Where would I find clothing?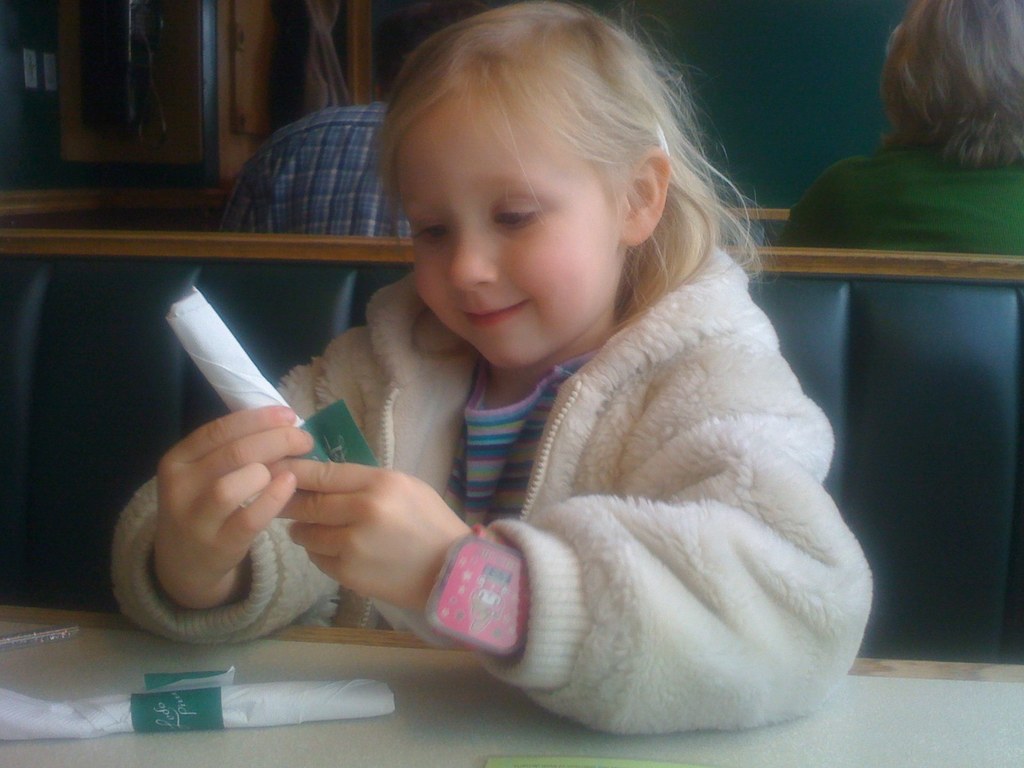
At select_region(159, 145, 901, 723).
